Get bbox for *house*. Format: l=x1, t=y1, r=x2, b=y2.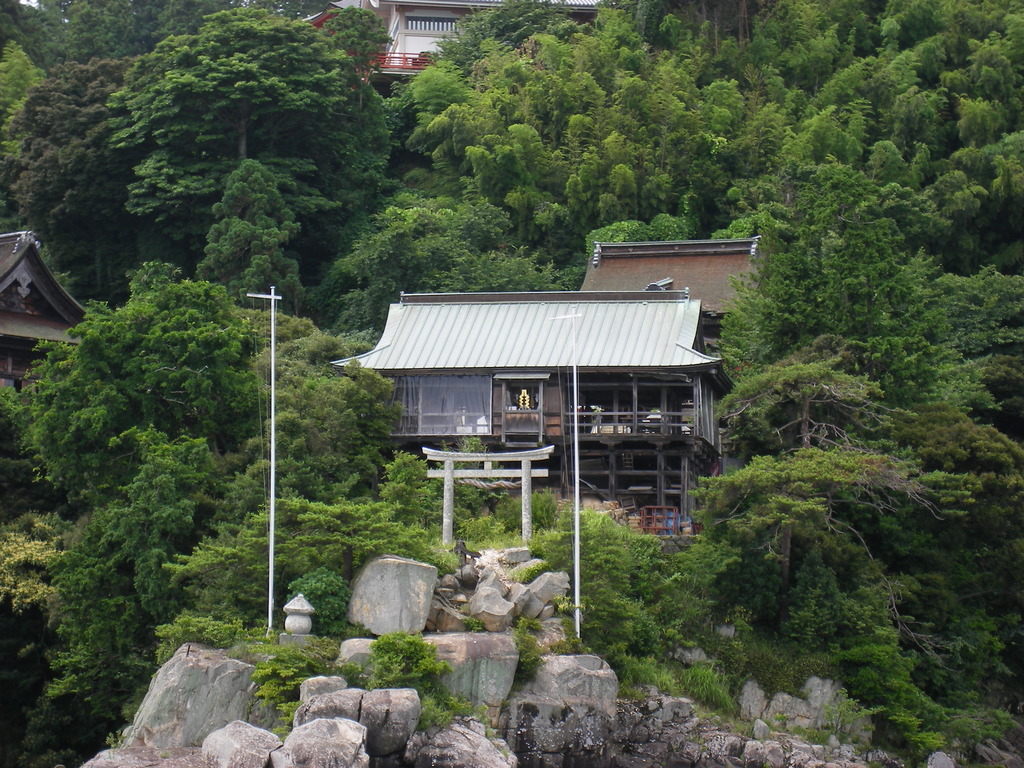
l=319, t=280, r=731, b=536.
